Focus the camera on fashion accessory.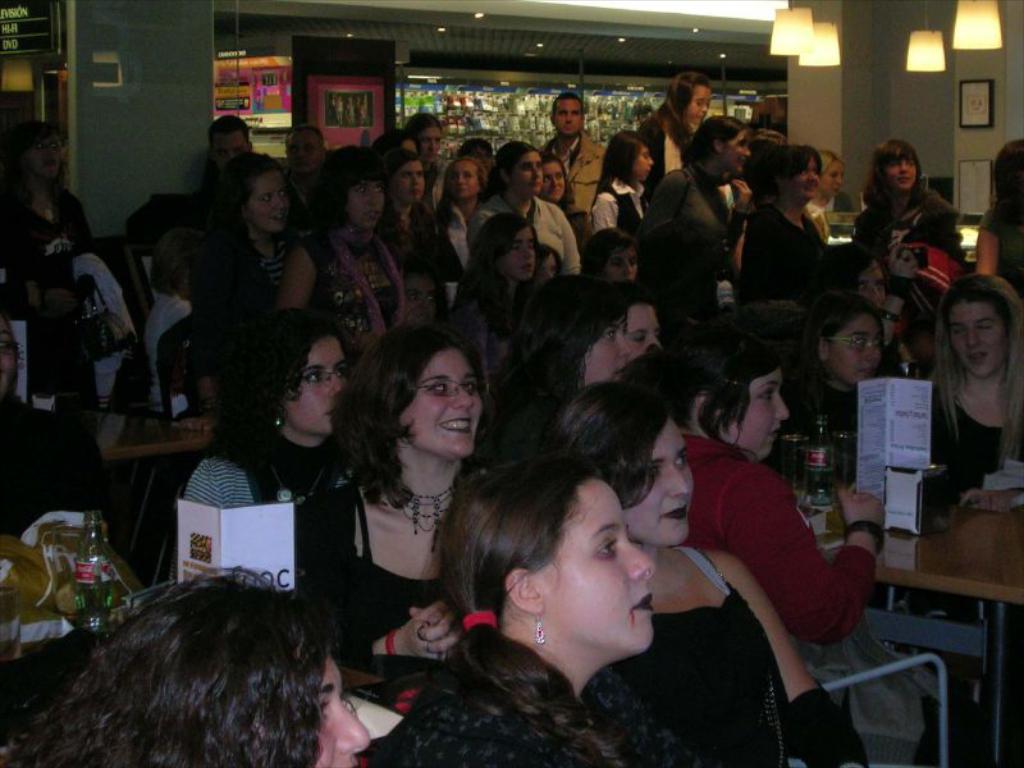
Focus region: (x1=197, y1=394, x2=216, y2=413).
